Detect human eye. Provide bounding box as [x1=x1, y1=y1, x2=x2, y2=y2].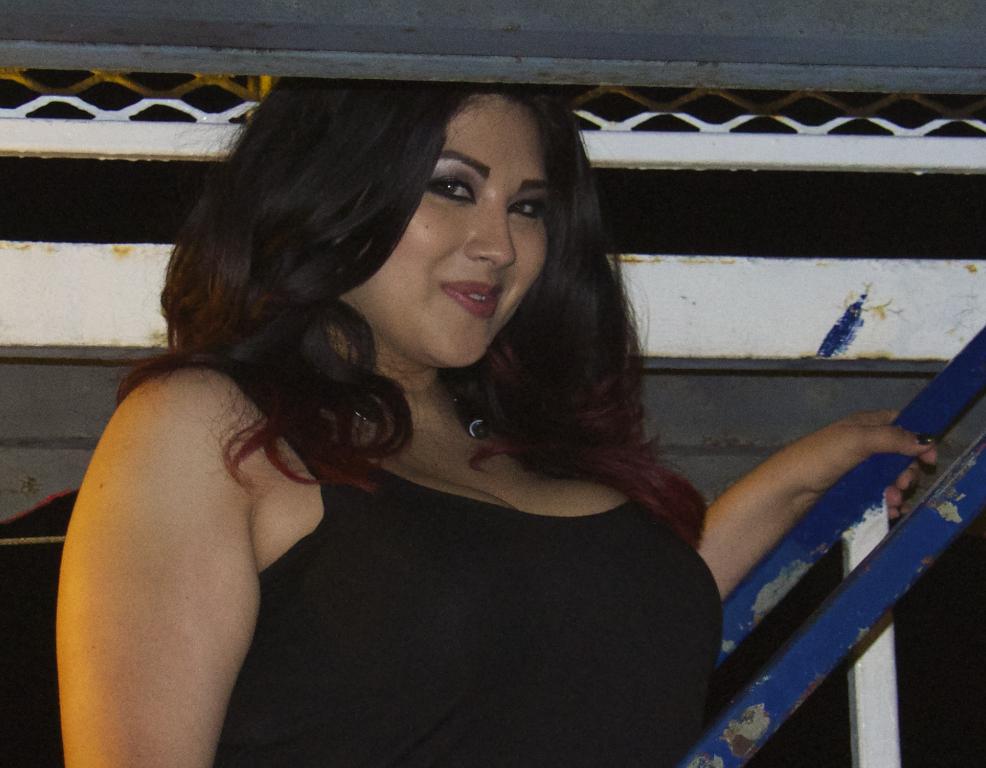
[x1=505, y1=194, x2=546, y2=223].
